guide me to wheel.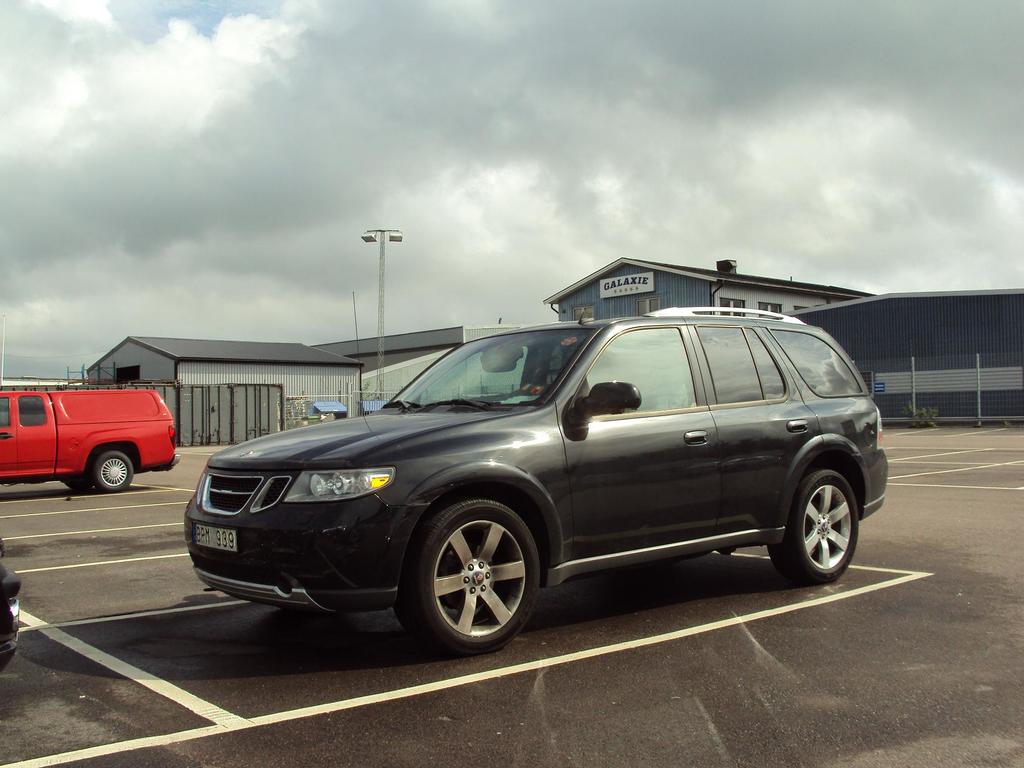
Guidance: Rect(83, 446, 135, 495).
